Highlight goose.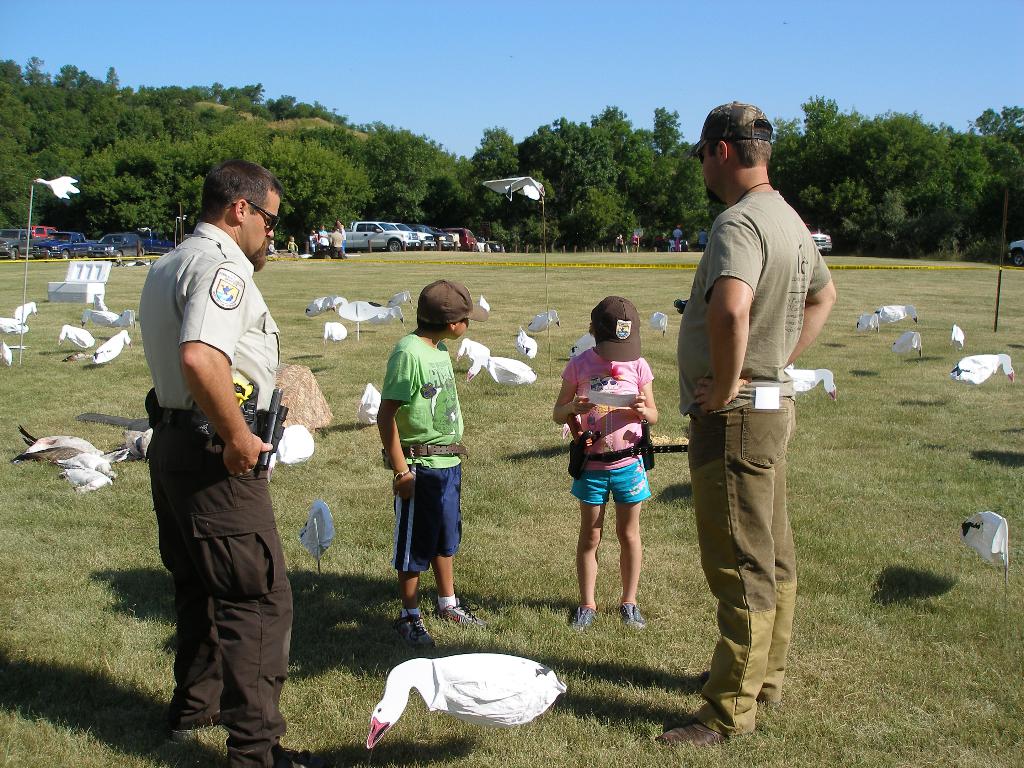
Highlighted region: crop(8, 301, 42, 325).
